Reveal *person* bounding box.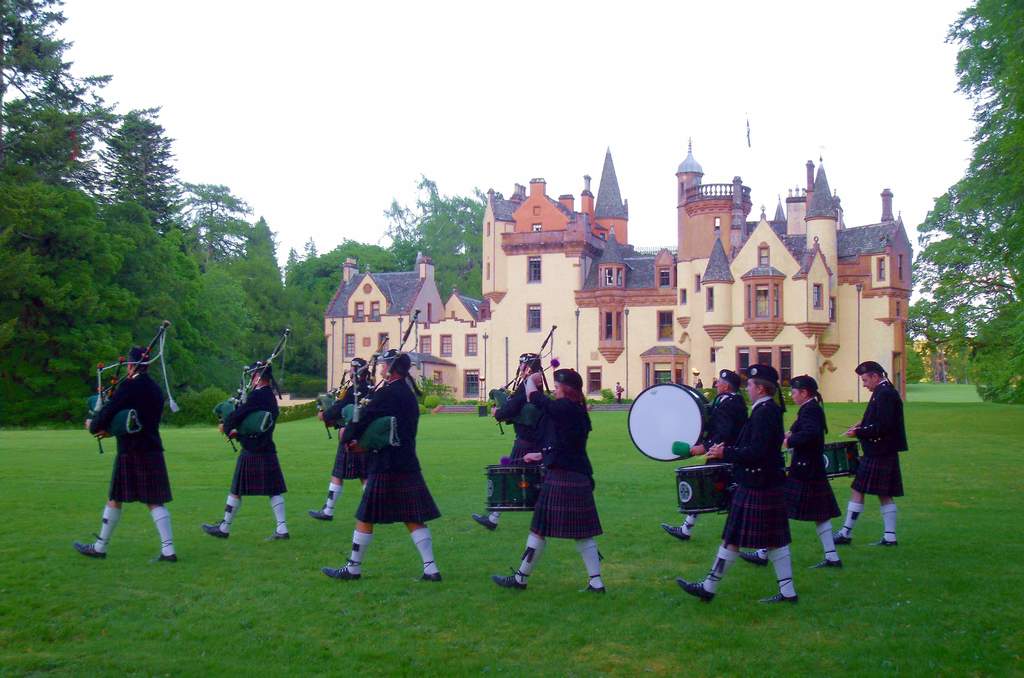
Revealed: <region>508, 368, 605, 589</region>.
